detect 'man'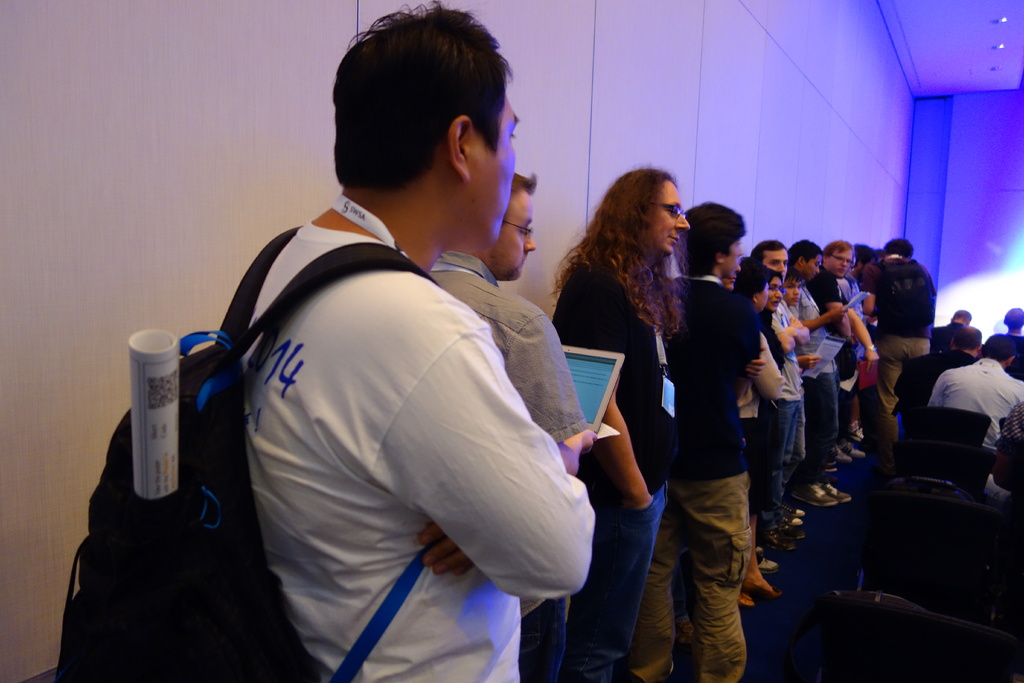
(left=748, top=239, right=811, bottom=573)
